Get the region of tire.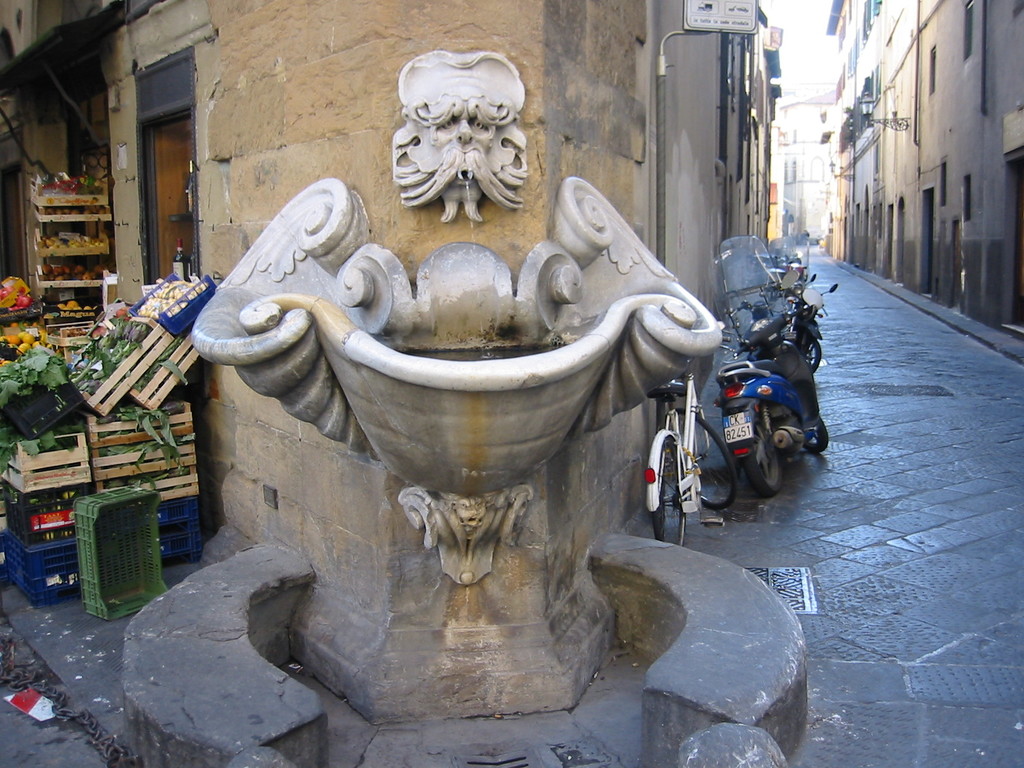
808 338 825 376.
